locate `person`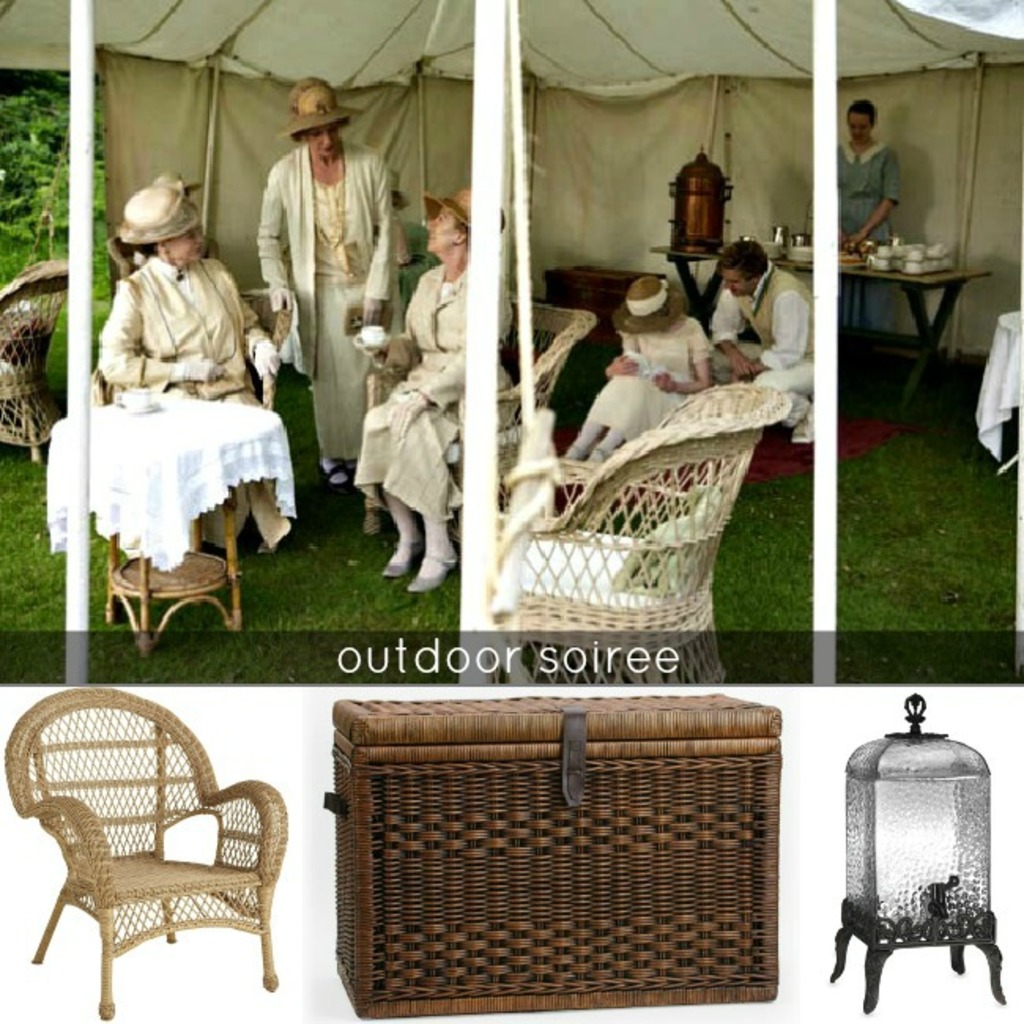
box=[677, 221, 778, 380]
